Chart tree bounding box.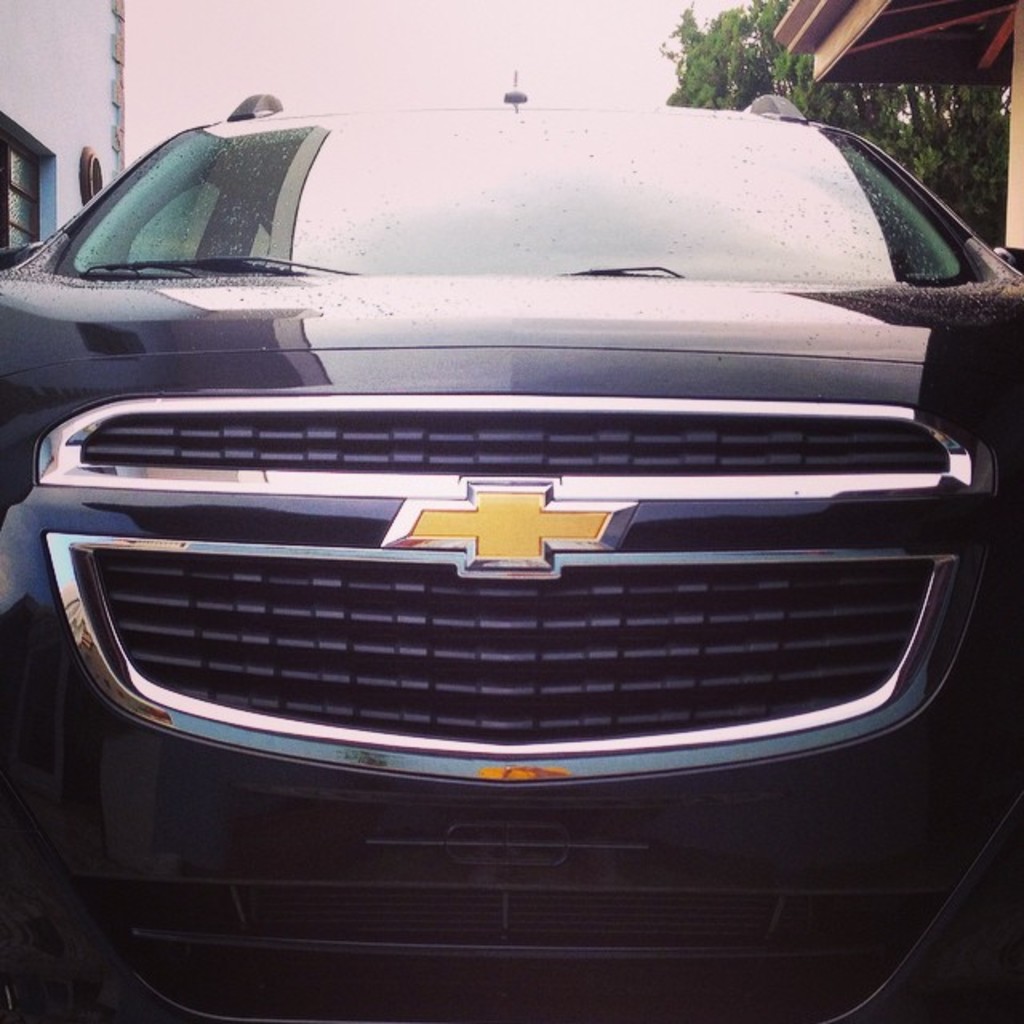
Charted: pyautogui.locateOnScreen(662, 0, 1010, 248).
